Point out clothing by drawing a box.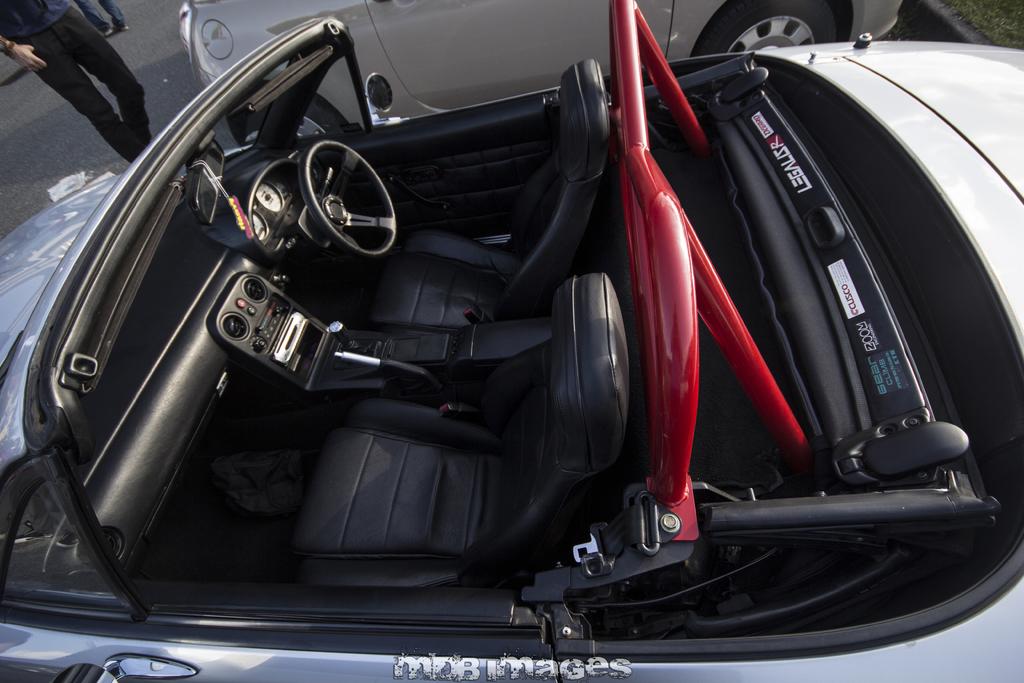
select_region(13, 0, 151, 161).
